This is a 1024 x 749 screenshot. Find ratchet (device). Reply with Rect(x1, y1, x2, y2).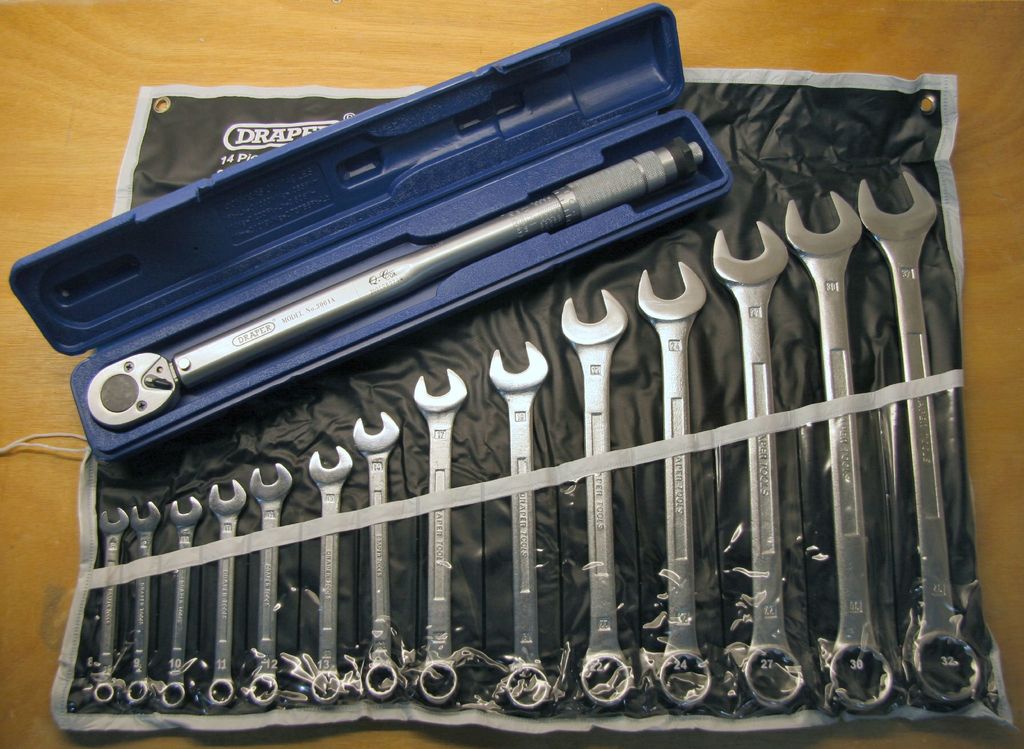
Rect(205, 478, 242, 705).
